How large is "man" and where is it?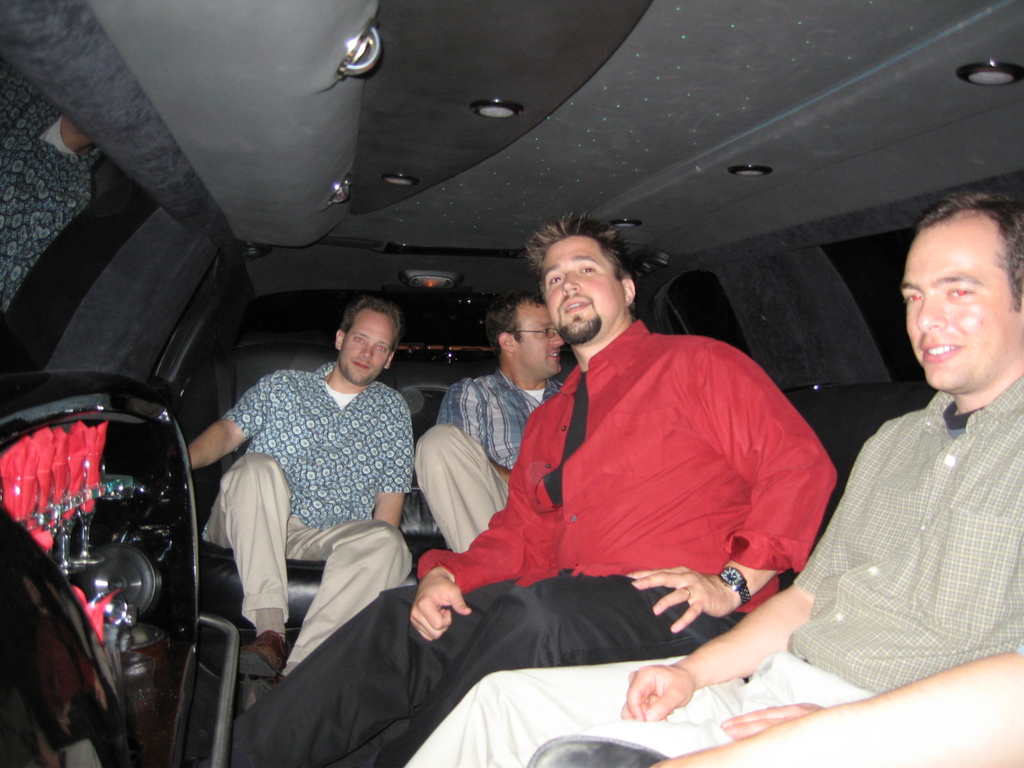
Bounding box: (x1=193, y1=292, x2=432, y2=692).
